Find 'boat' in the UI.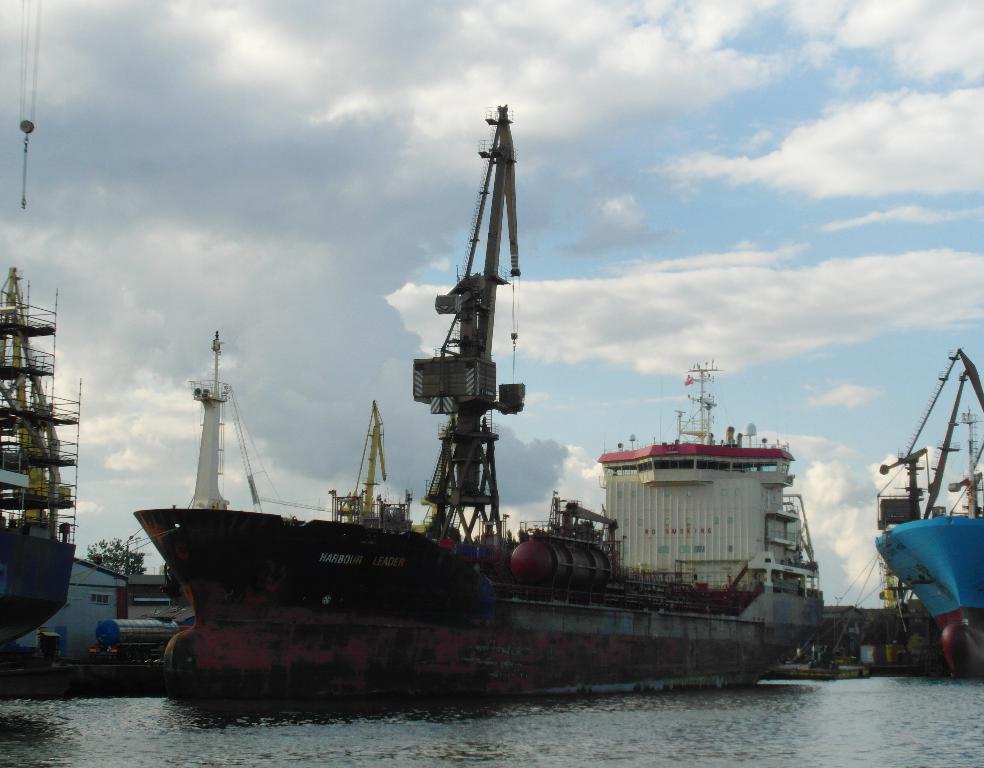
UI element at crop(137, 111, 801, 689).
